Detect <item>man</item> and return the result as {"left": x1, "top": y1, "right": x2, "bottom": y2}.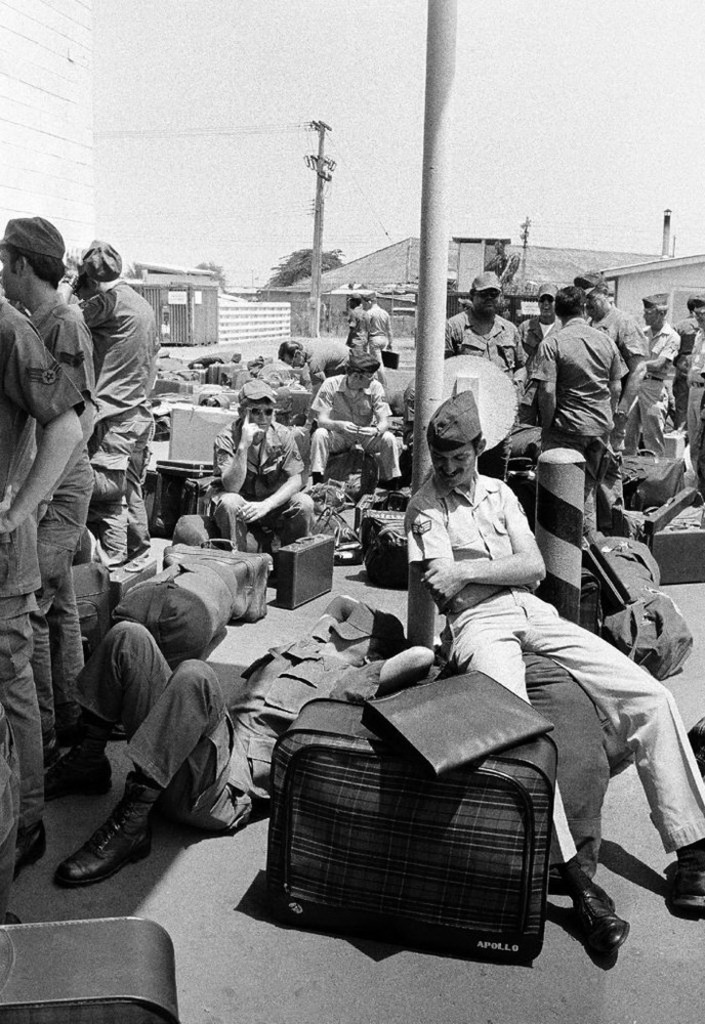
{"left": 275, "top": 334, "right": 355, "bottom": 387}.
